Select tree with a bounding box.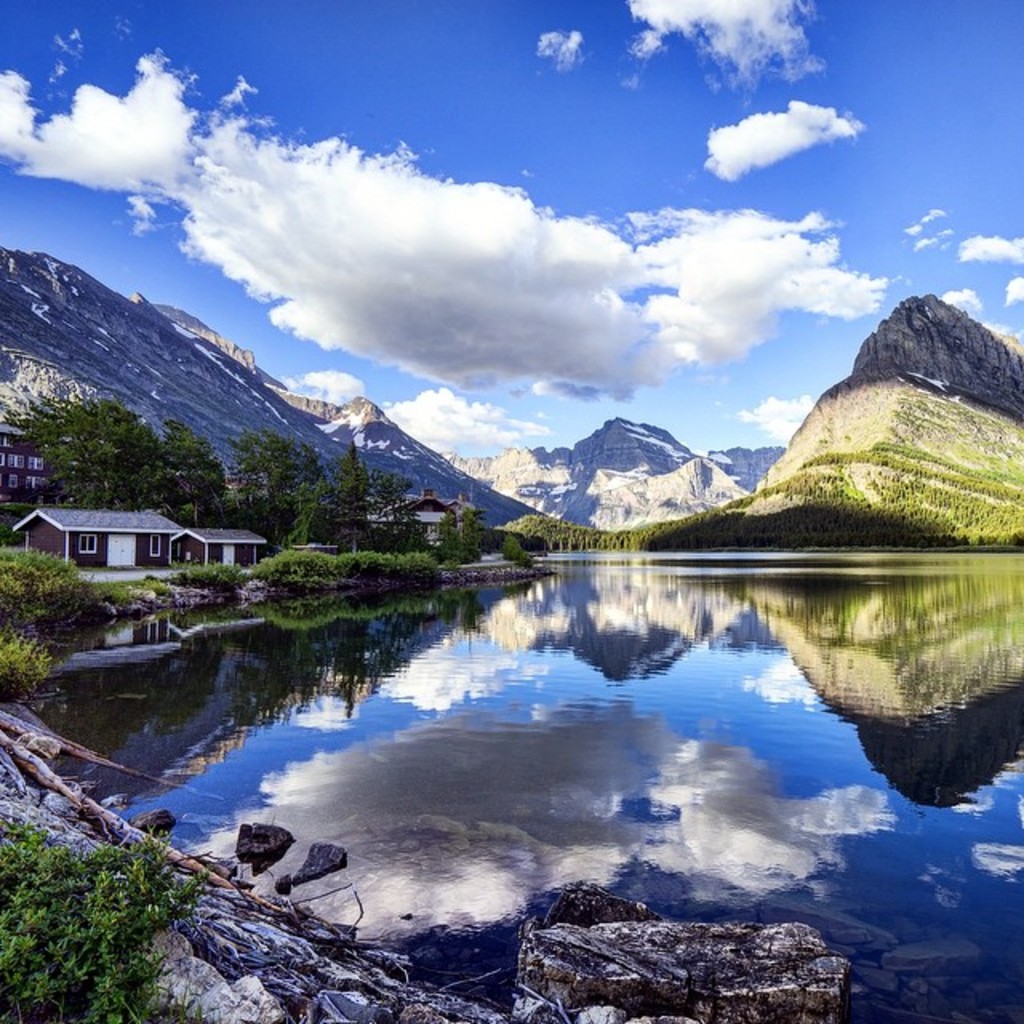
rect(499, 531, 525, 563).
